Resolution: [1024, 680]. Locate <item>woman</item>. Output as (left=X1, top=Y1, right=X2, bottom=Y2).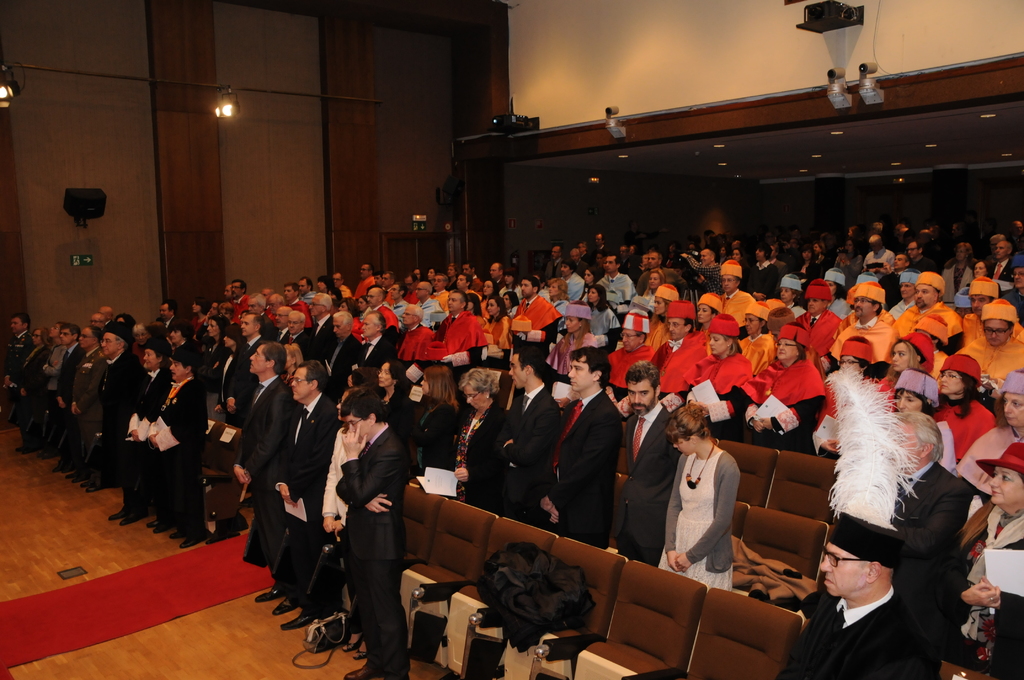
(left=735, top=321, right=832, bottom=450).
